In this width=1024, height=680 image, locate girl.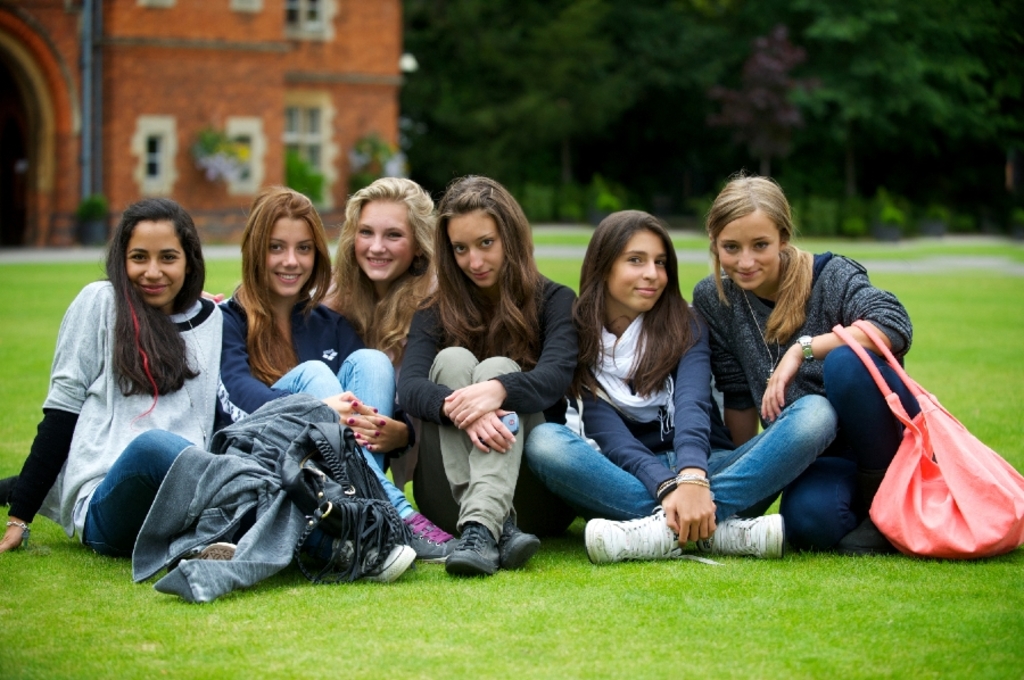
Bounding box: select_region(385, 173, 587, 566).
